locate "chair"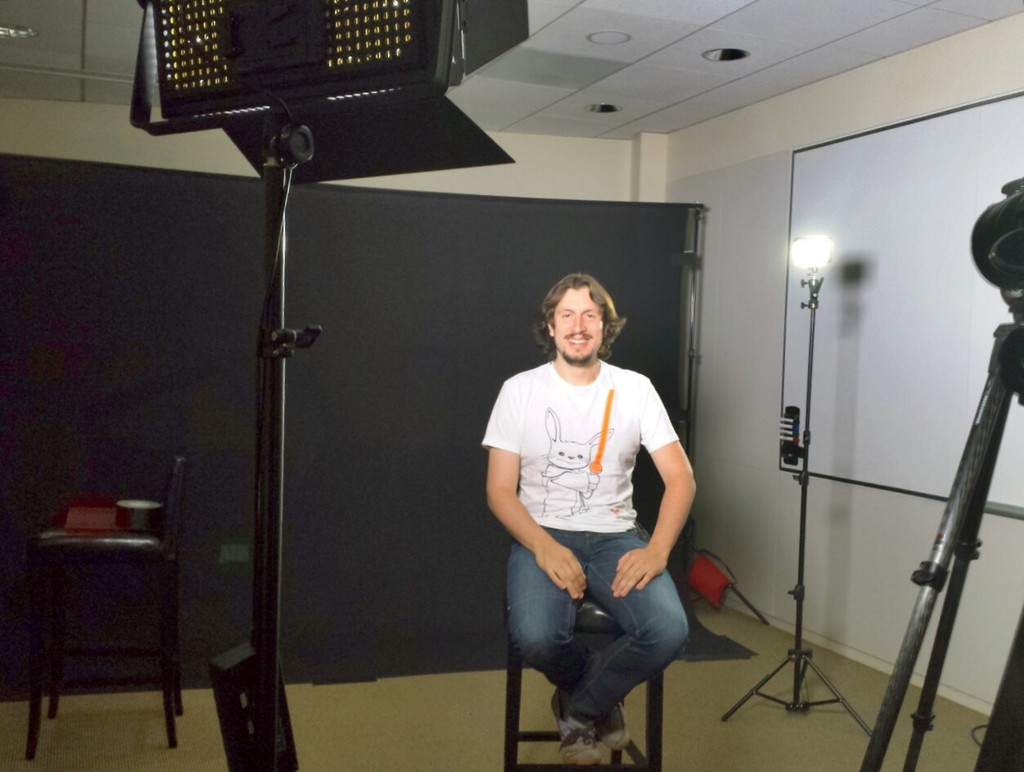
[x1=35, y1=469, x2=196, y2=744]
